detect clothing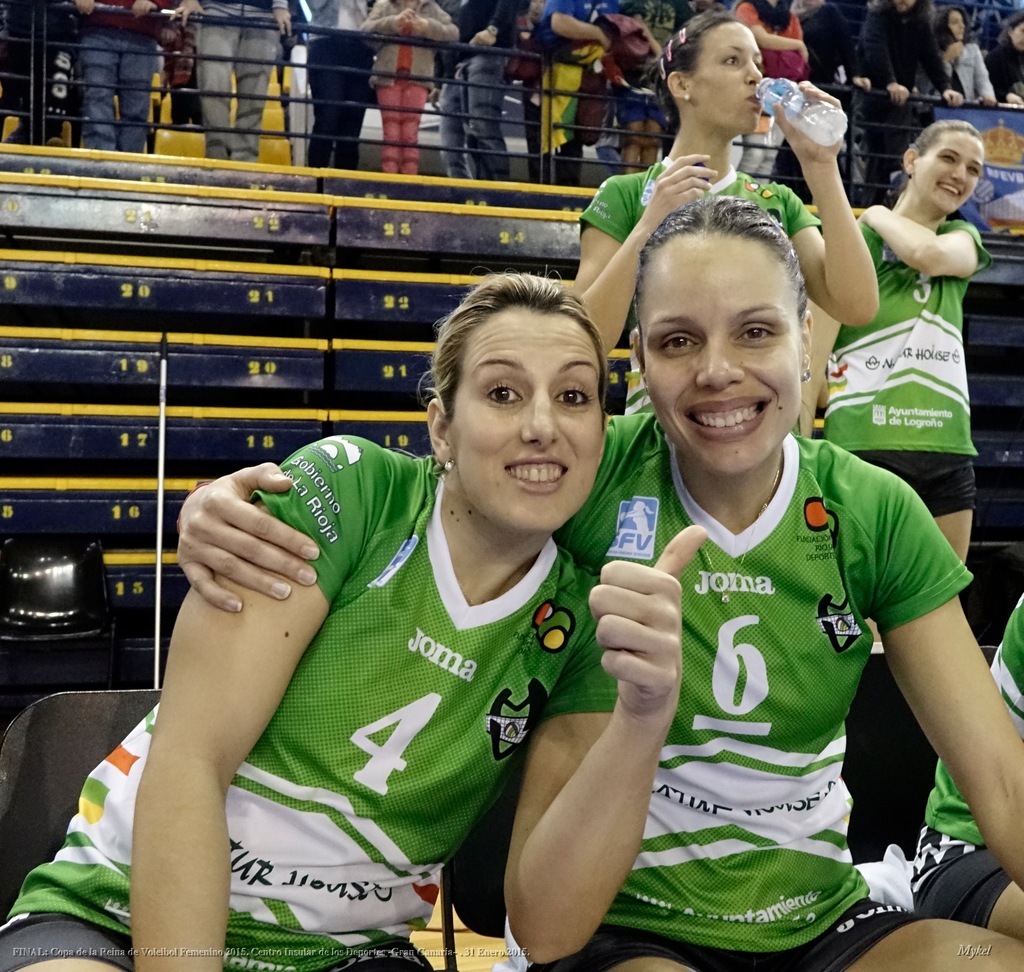
locate(440, 0, 522, 178)
